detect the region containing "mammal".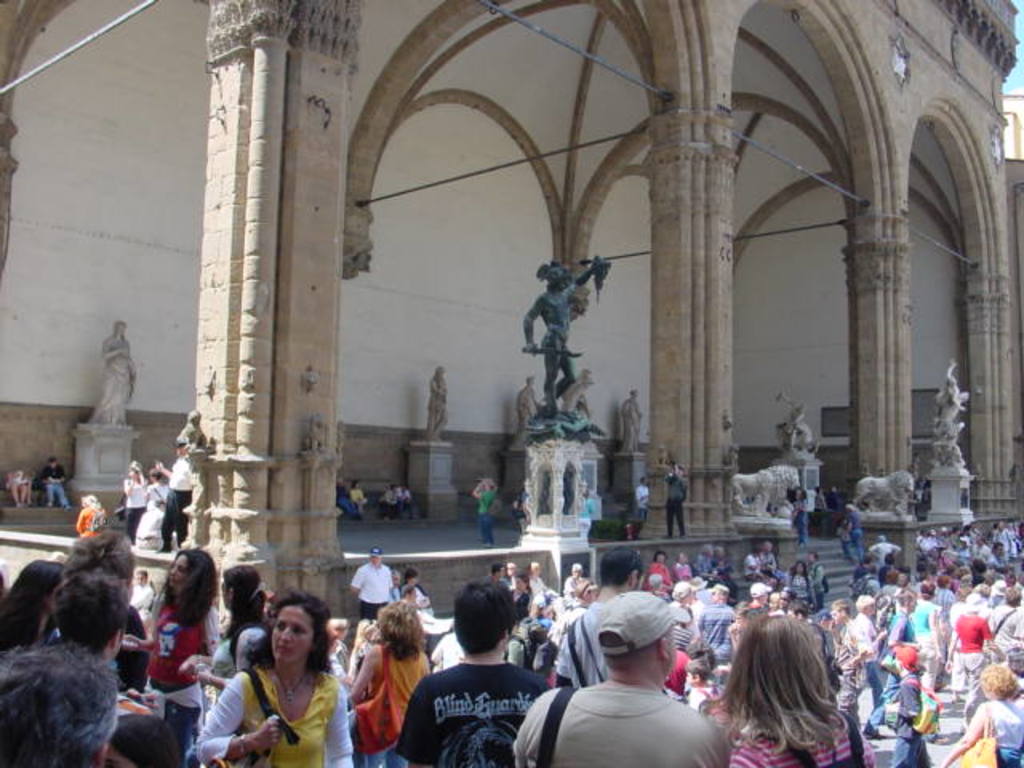
{"x1": 850, "y1": 467, "x2": 917, "y2": 512}.
